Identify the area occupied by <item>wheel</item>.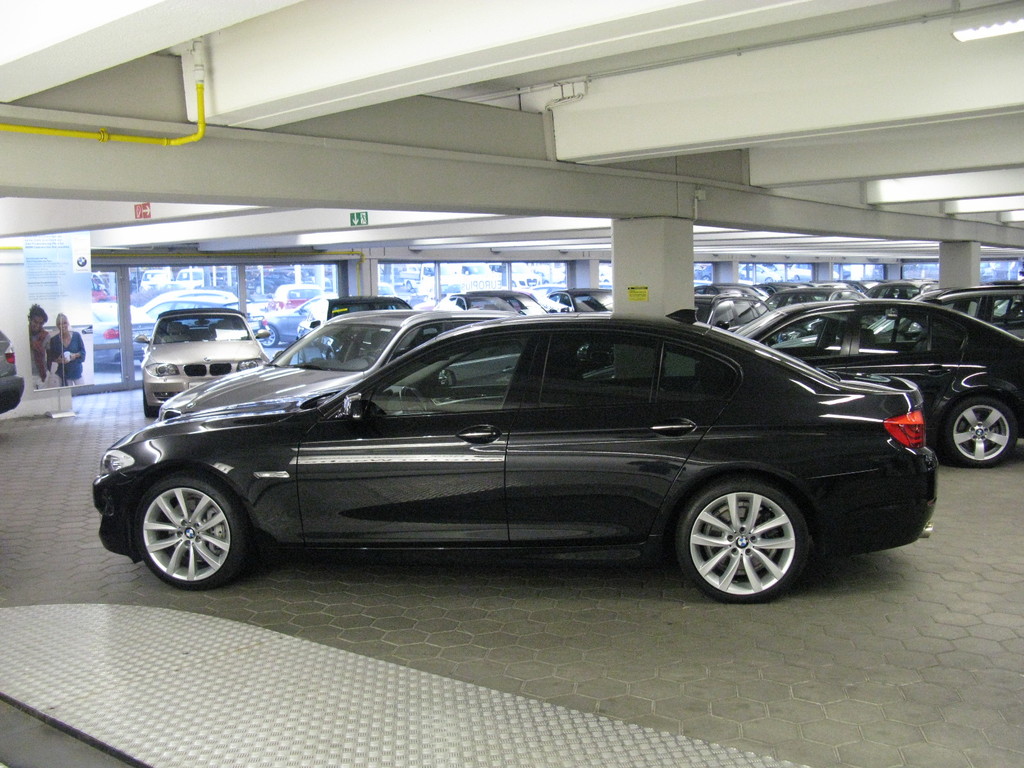
Area: (x1=398, y1=389, x2=430, y2=422).
